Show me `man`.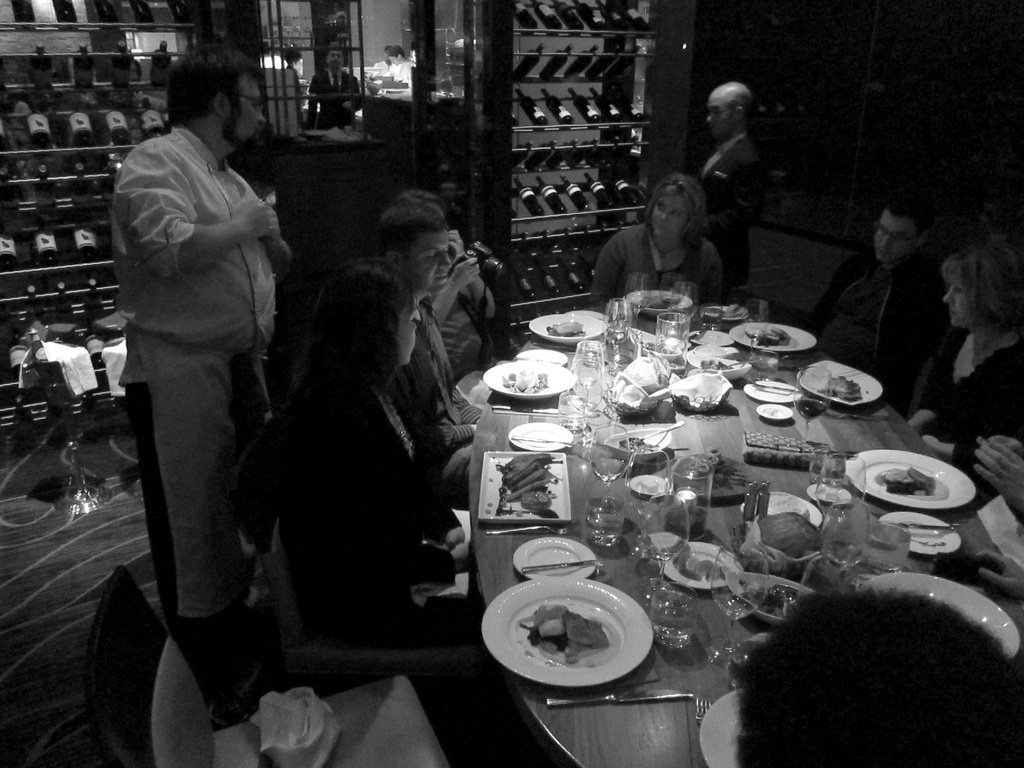
`man` is here: 371 198 489 509.
